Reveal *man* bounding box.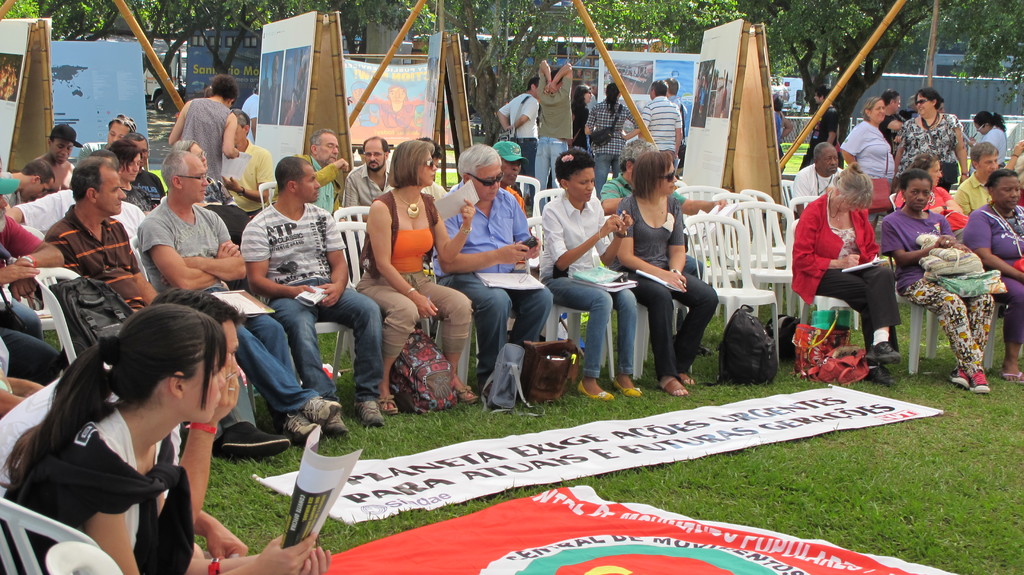
Revealed: (x1=432, y1=142, x2=554, y2=399).
